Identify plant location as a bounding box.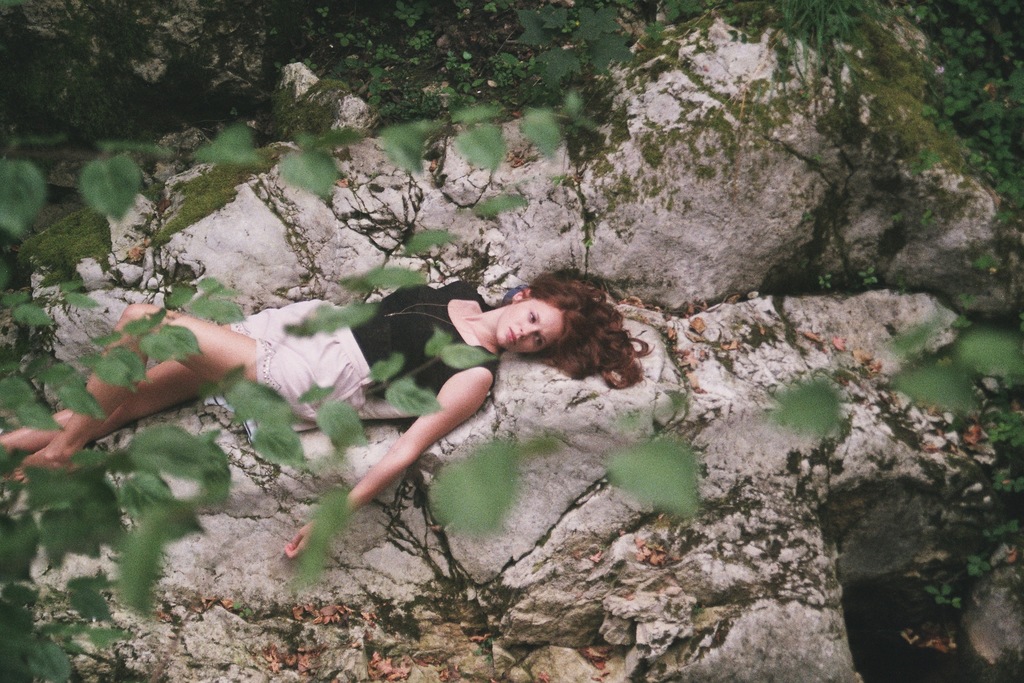
894 211 907 224.
